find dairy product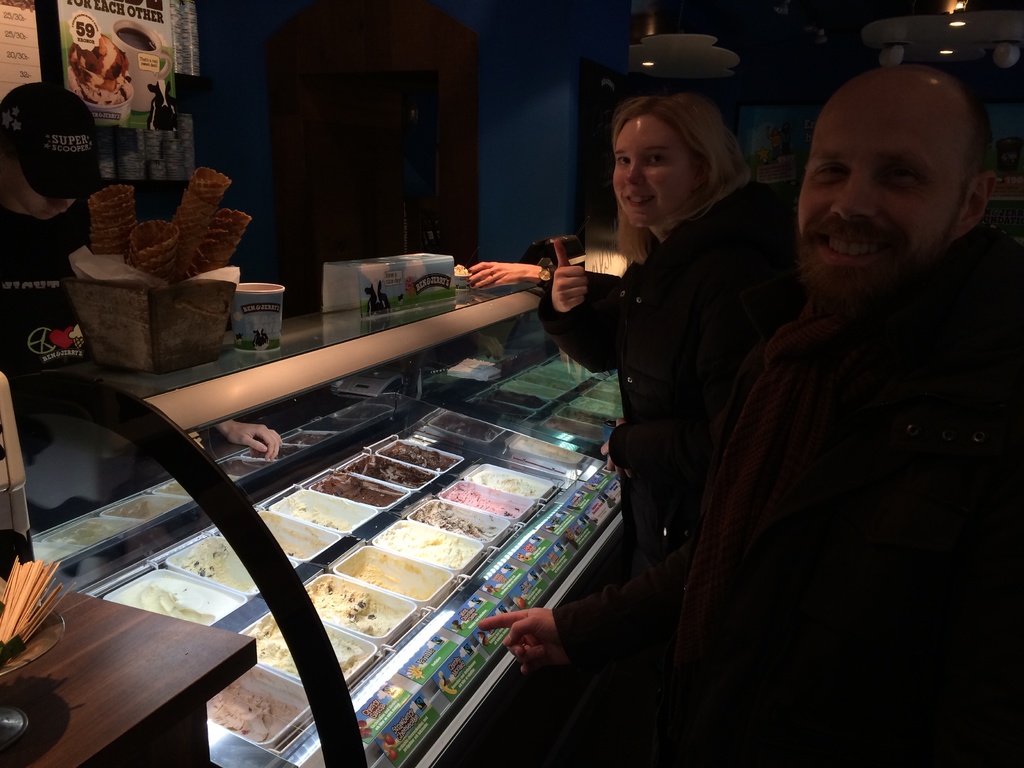
pyautogui.locateOnScreen(380, 450, 462, 471)
